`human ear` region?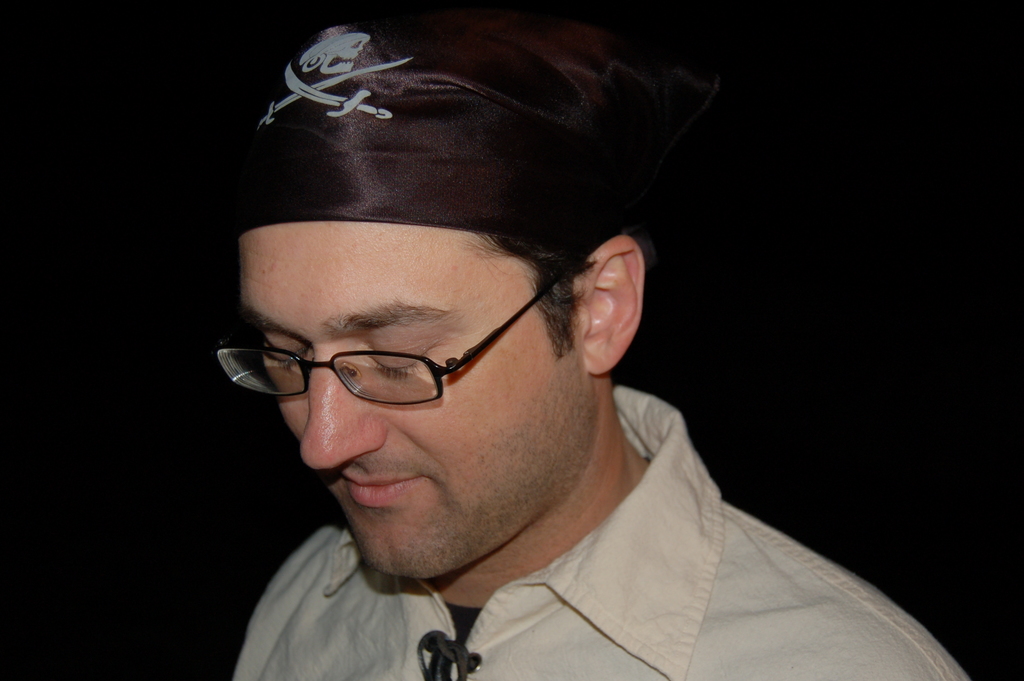
<box>578,236,647,376</box>
